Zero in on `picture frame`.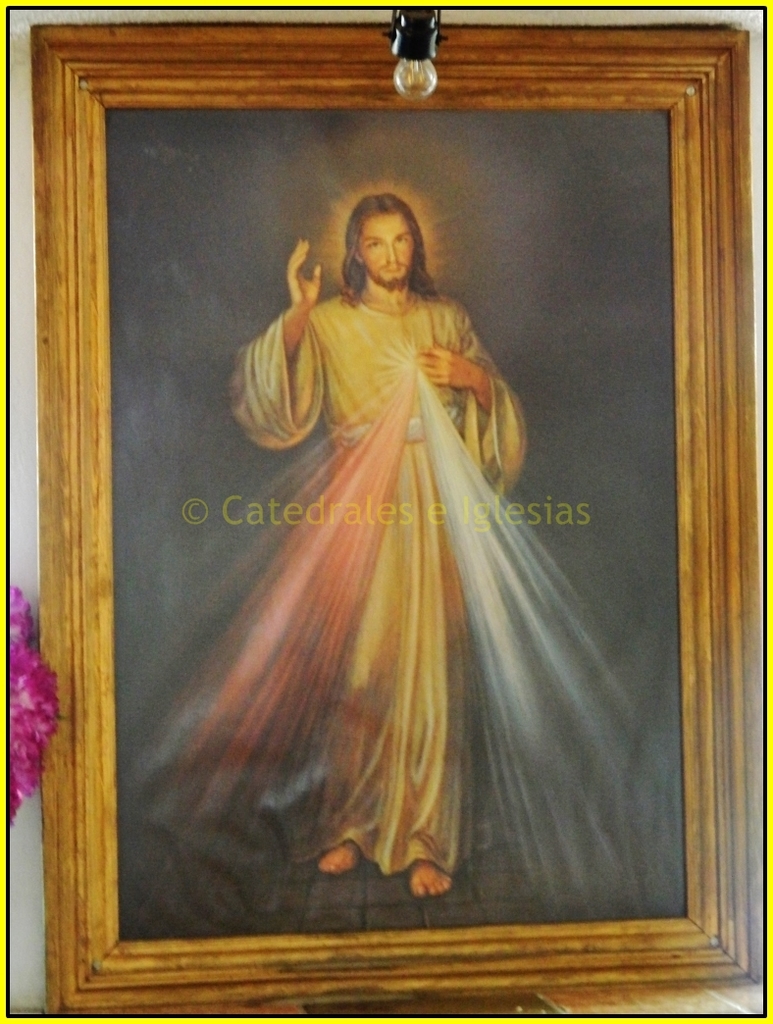
Zeroed in: {"left": 27, "top": 24, "right": 767, "bottom": 1016}.
